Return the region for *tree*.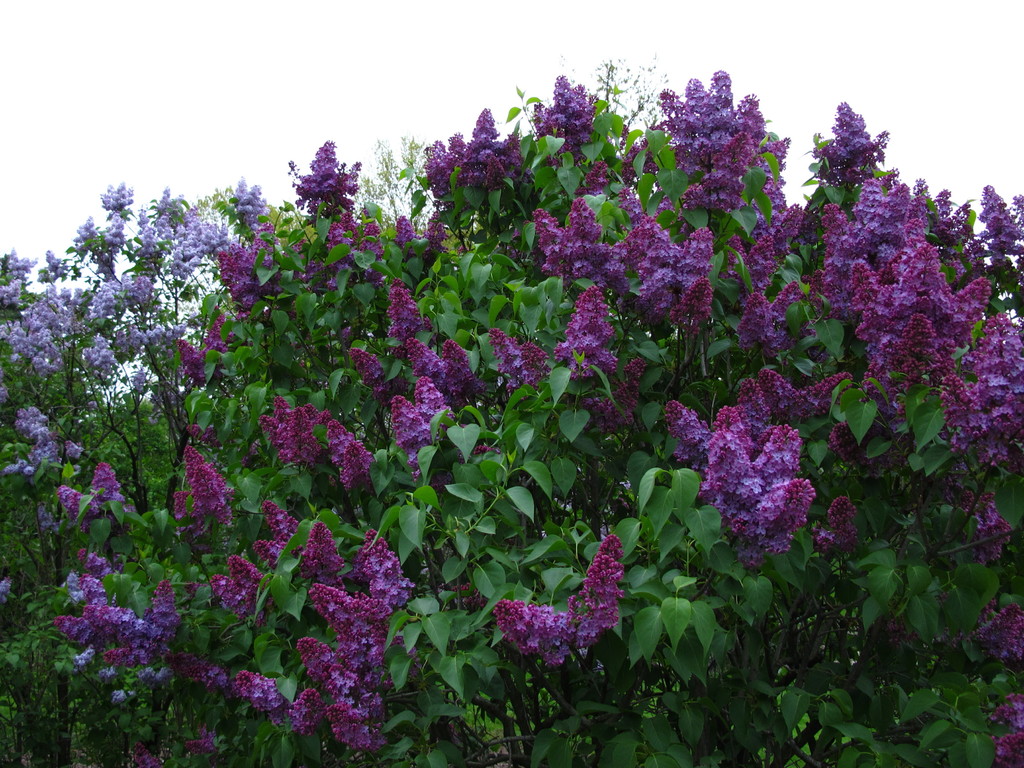
detection(22, 31, 999, 740).
